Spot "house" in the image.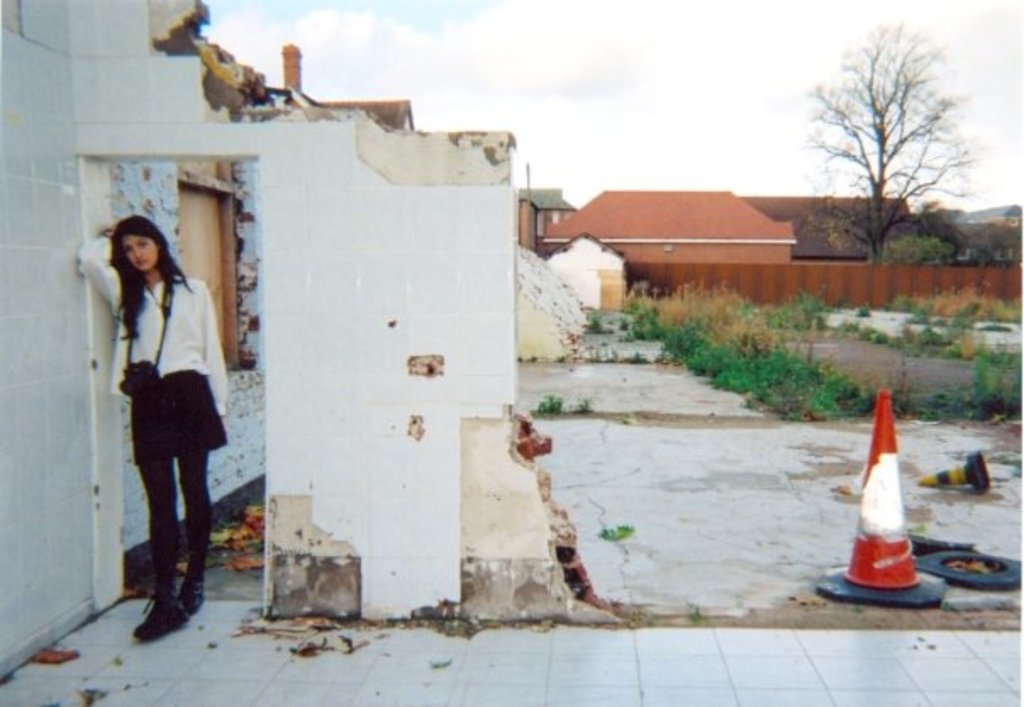
"house" found at x1=519, y1=185, x2=576, y2=248.
